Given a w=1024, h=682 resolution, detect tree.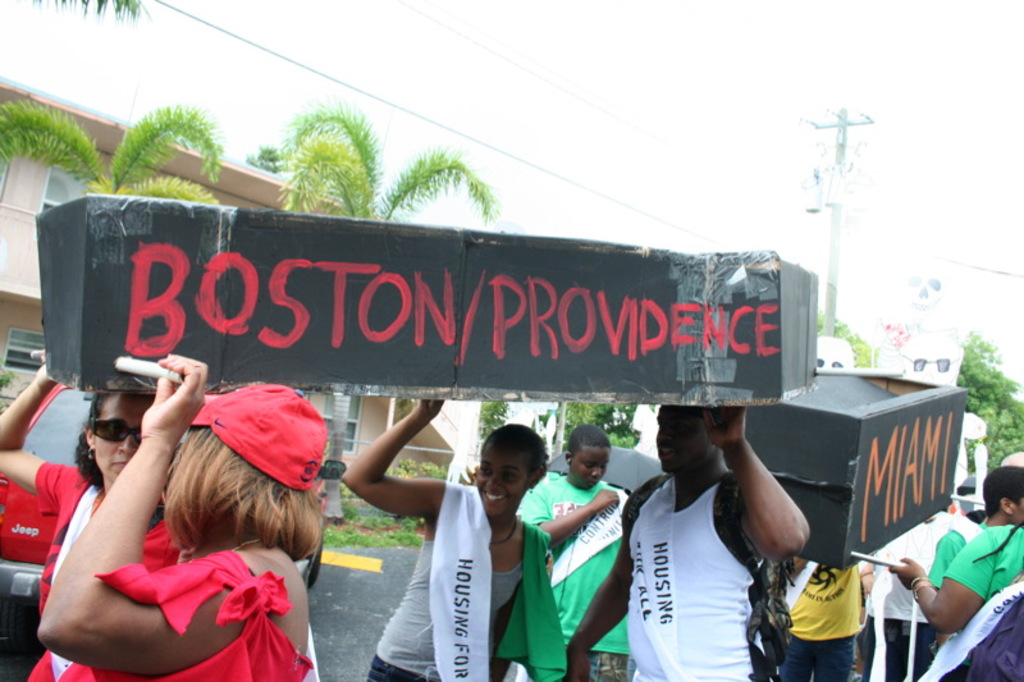
(17,0,148,13).
